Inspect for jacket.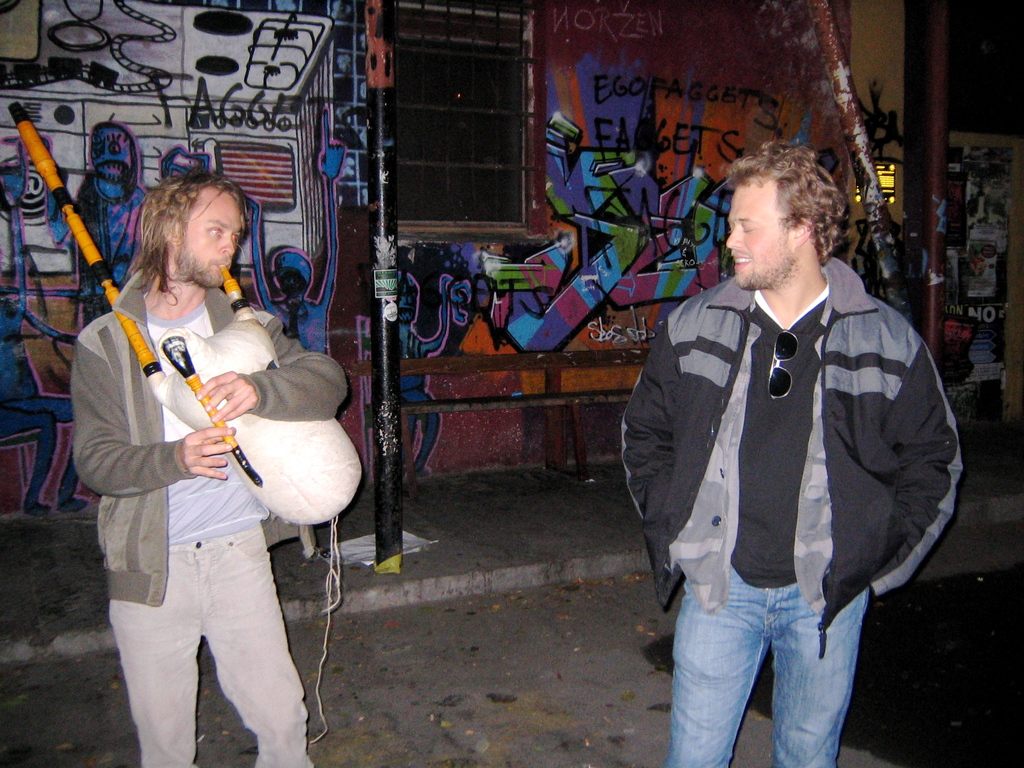
Inspection: select_region(609, 184, 981, 592).
